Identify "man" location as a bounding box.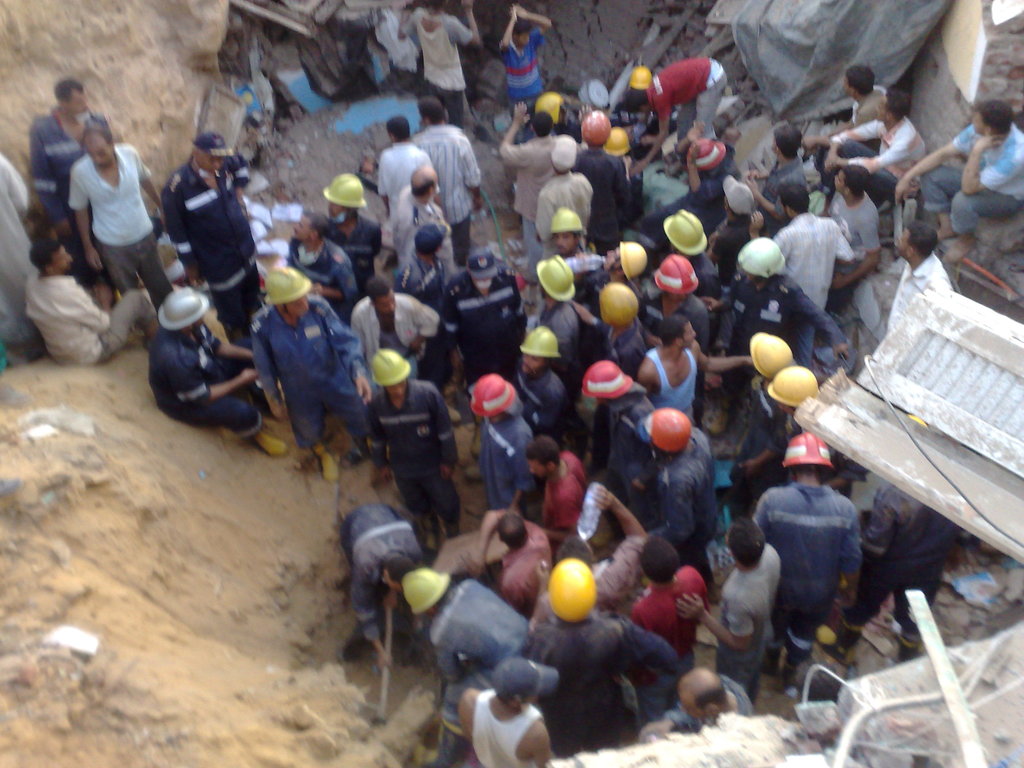
(left=496, top=100, right=565, bottom=268).
